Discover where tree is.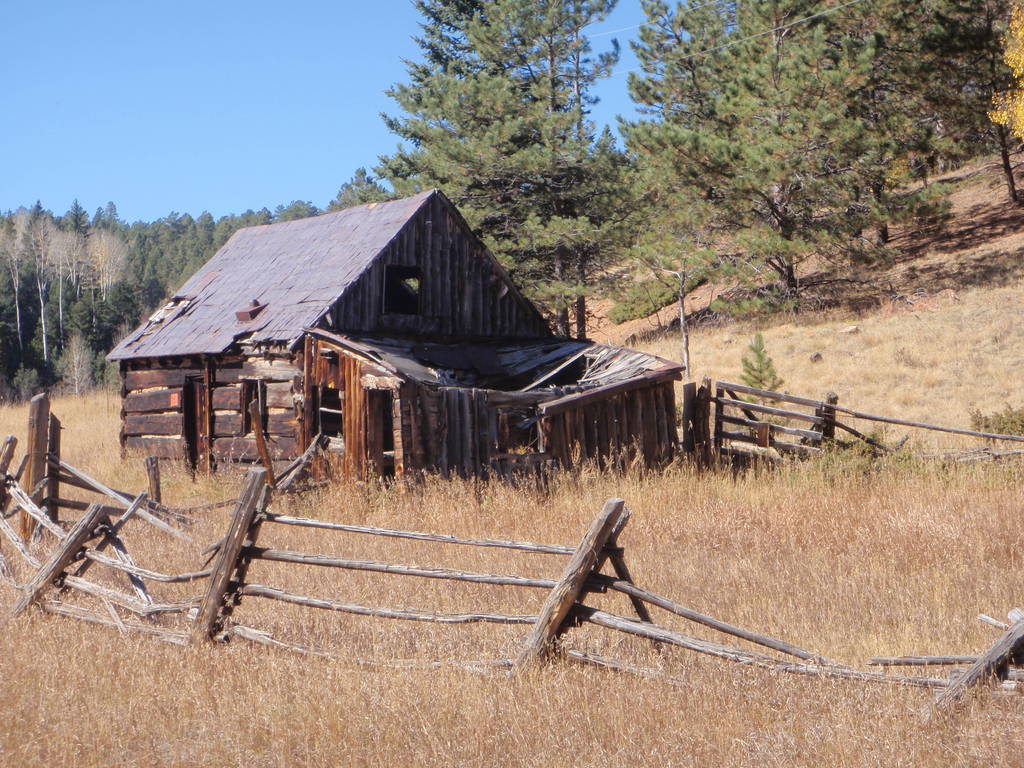
Discovered at (71,197,282,452).
